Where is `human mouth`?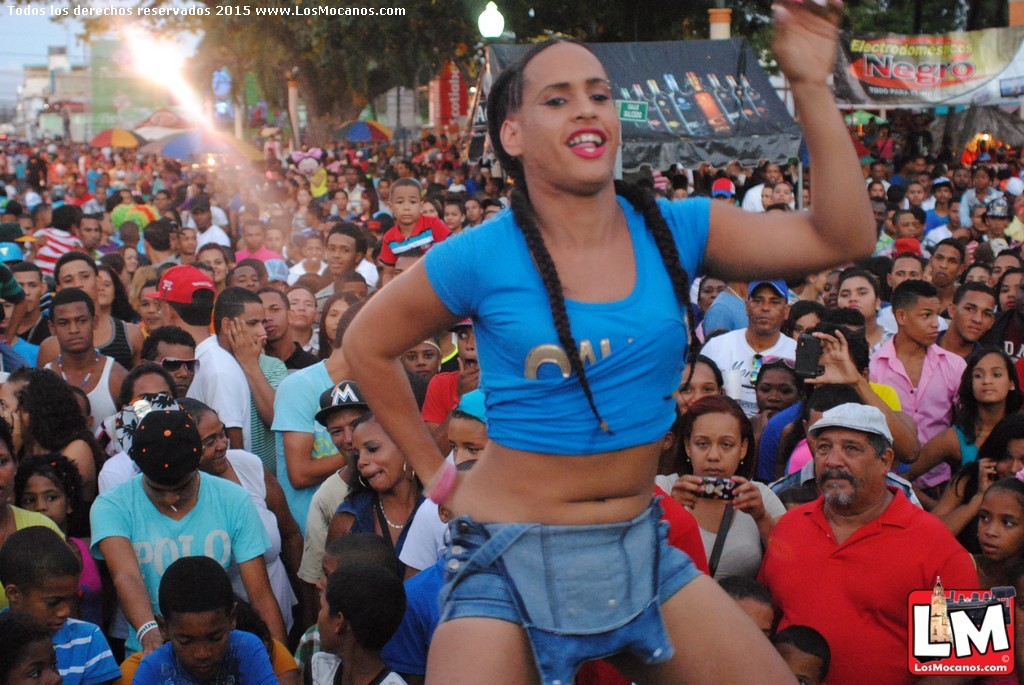
414, 369, 432, 378.
